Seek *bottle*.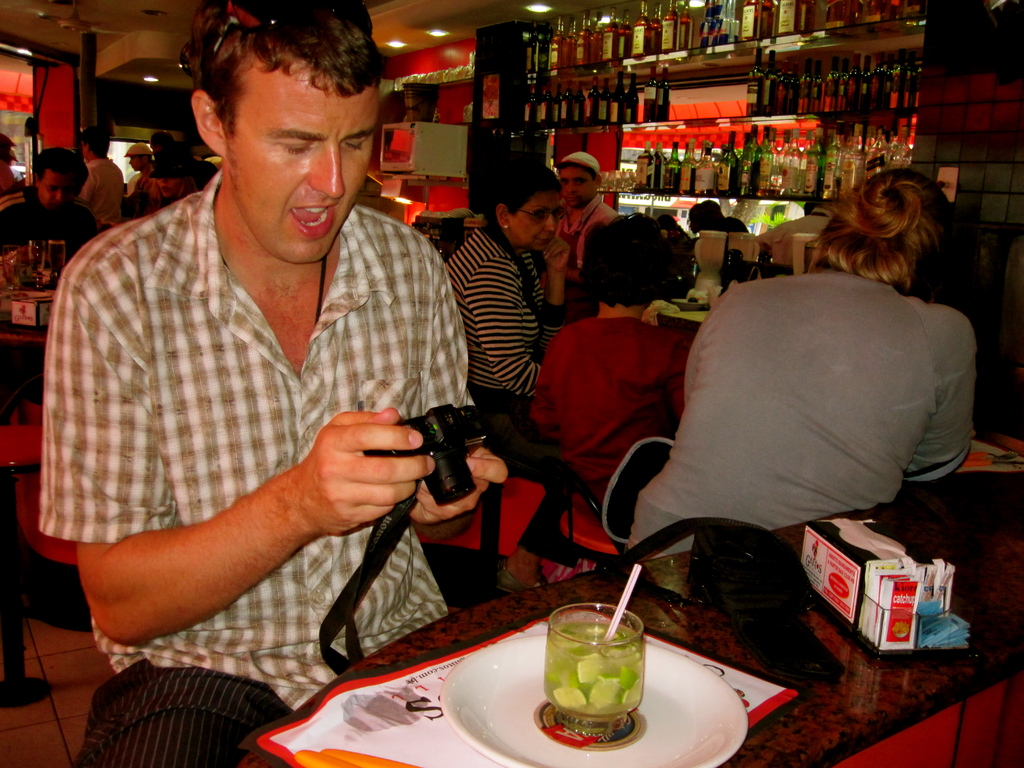
812:65:822:112.
